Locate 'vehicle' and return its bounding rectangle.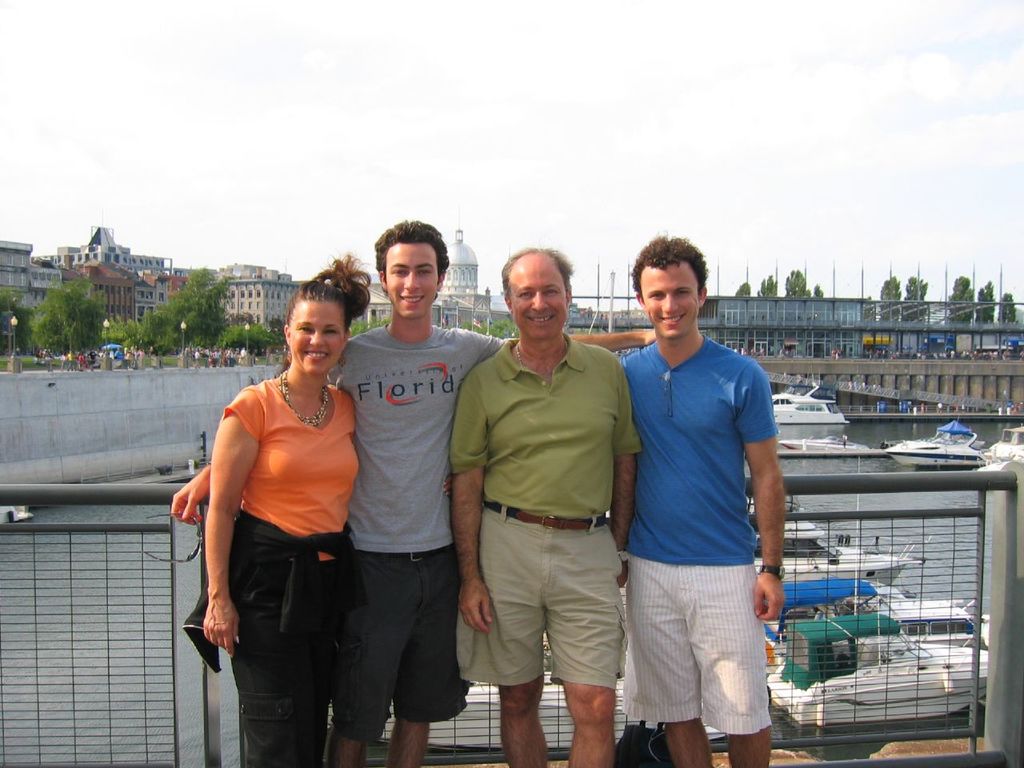
<region>778, 384, 854, 440</region>.
